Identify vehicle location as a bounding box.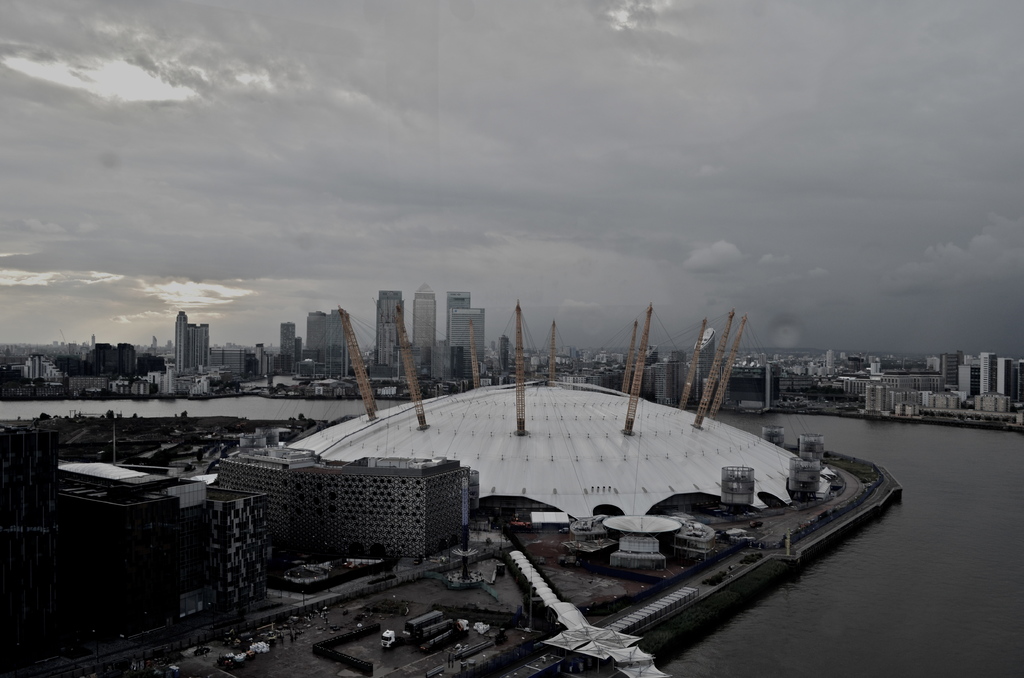
166,666,180,675.
